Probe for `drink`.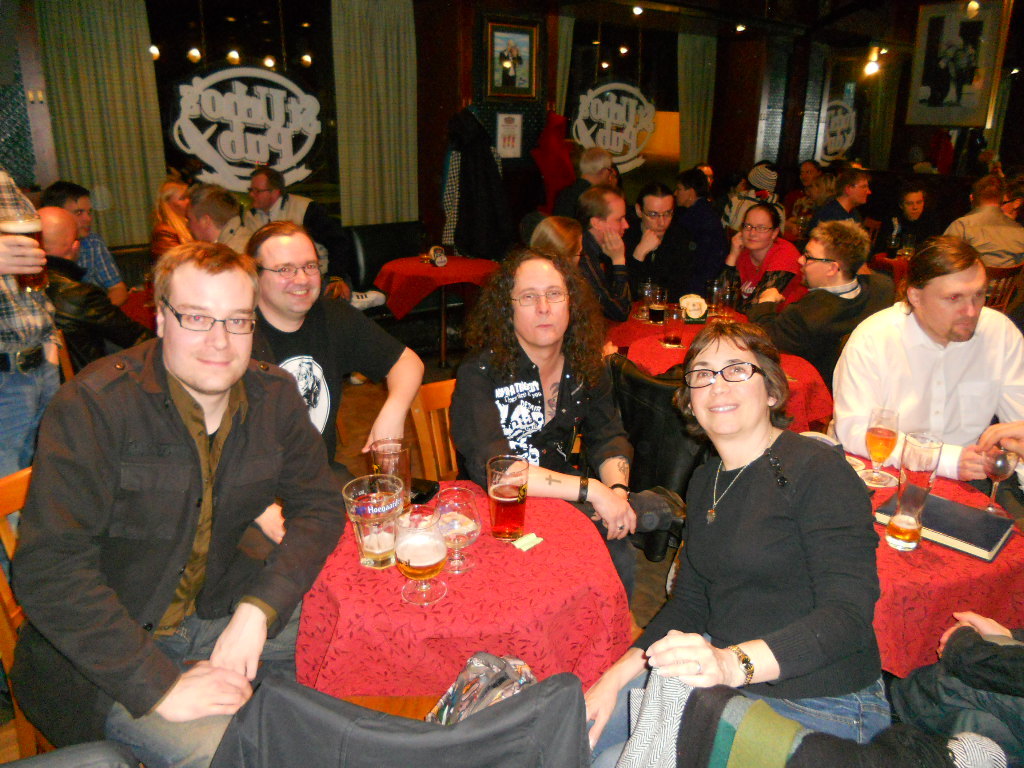
Probe result: Rect(649, 303, 668, 324).
